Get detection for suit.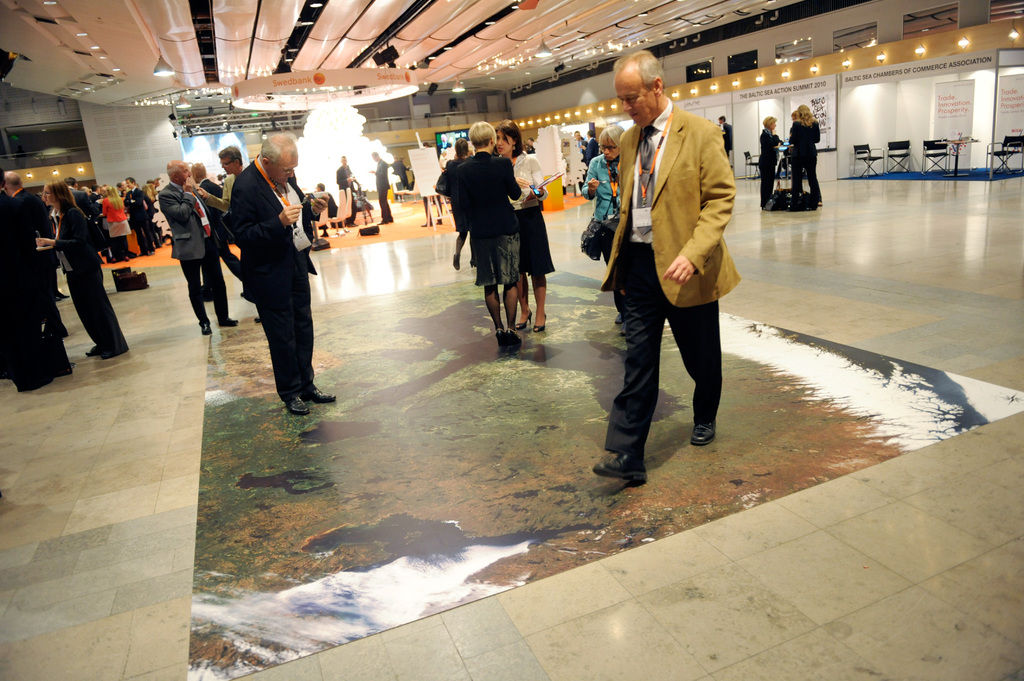
Detection: {"x1": 202, "y1": 180, "x2": 241, "y2": 286}.
